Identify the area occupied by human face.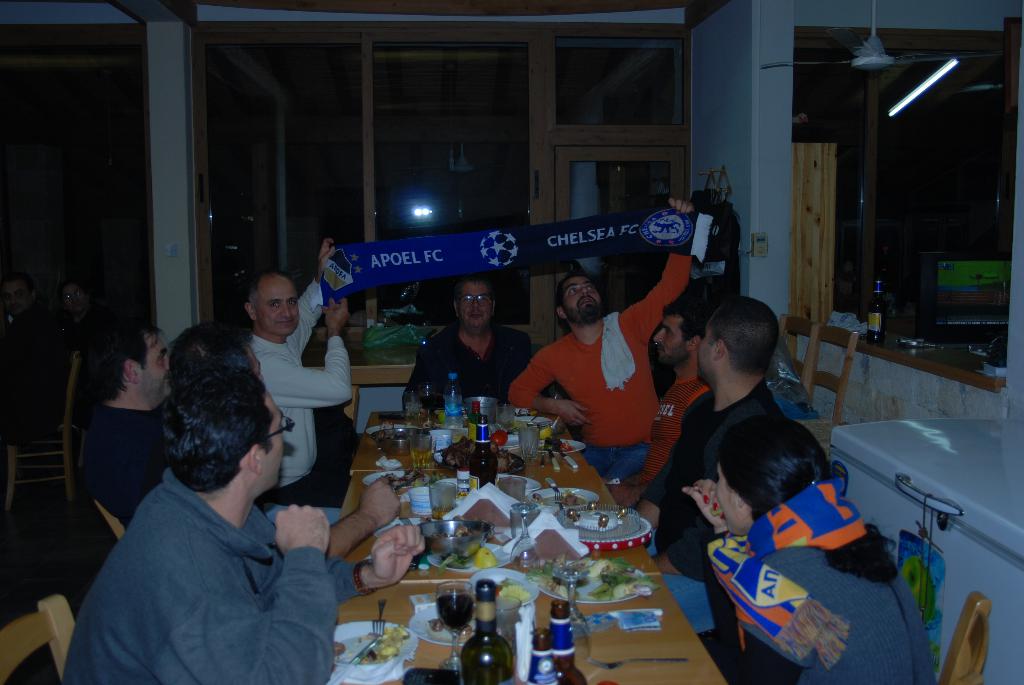
Area: <box>693,321,716,381</box>.
